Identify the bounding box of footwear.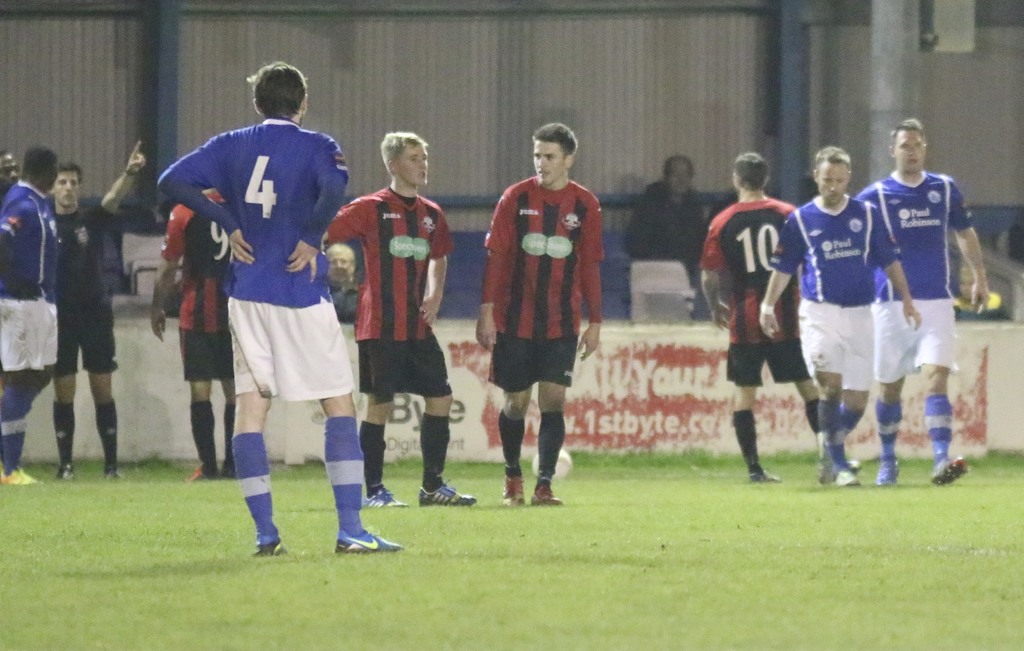
[415, 483, 476, 503].
